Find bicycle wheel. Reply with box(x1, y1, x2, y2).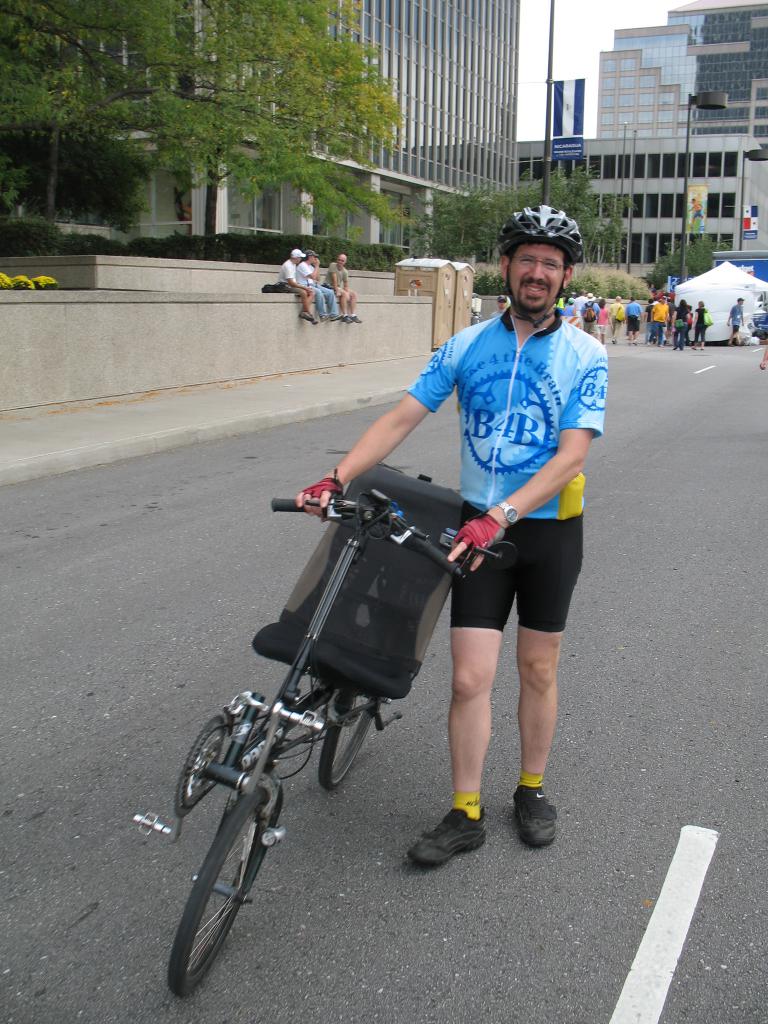
box(164, 778, 284, 1004).
